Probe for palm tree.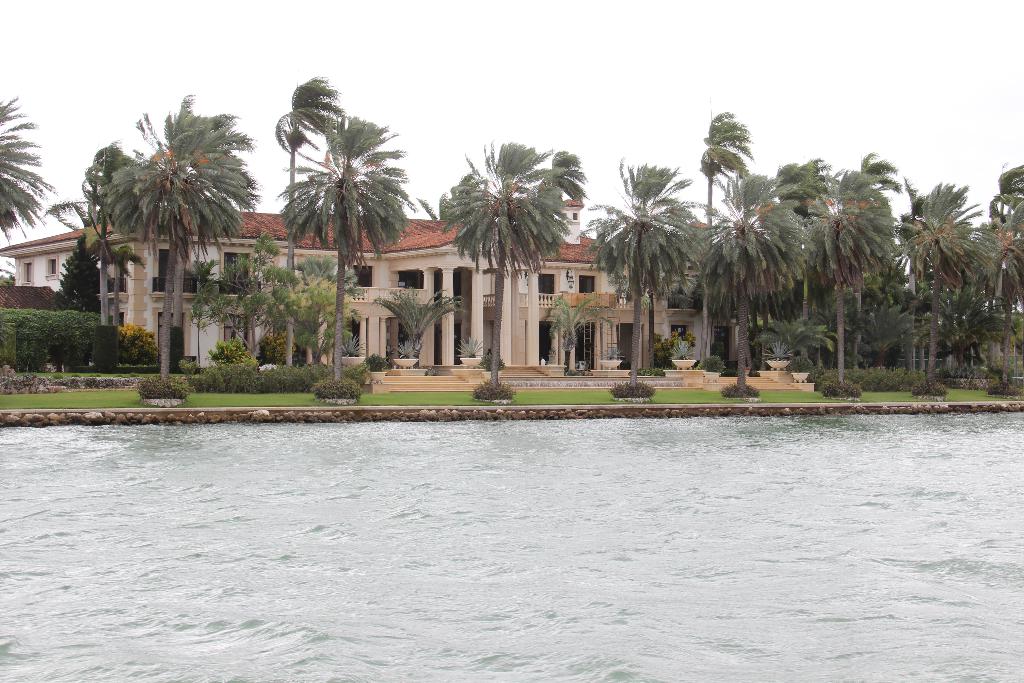
Probe result: <box>674,120,747,374</box>.
